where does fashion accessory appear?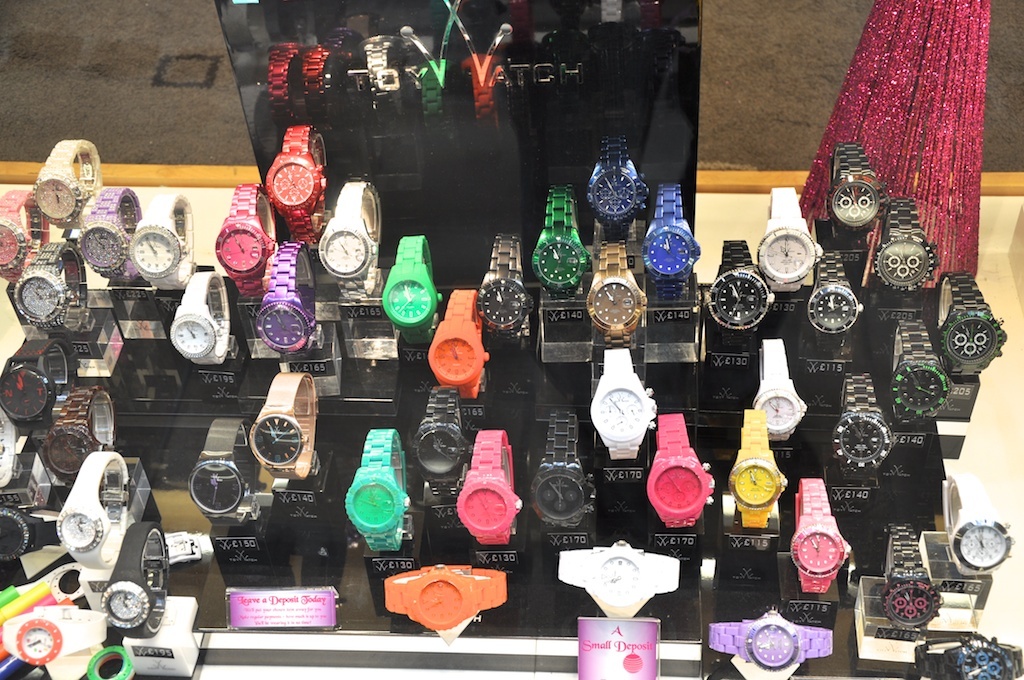
Appears at rect(311, 178, 384, 300).
